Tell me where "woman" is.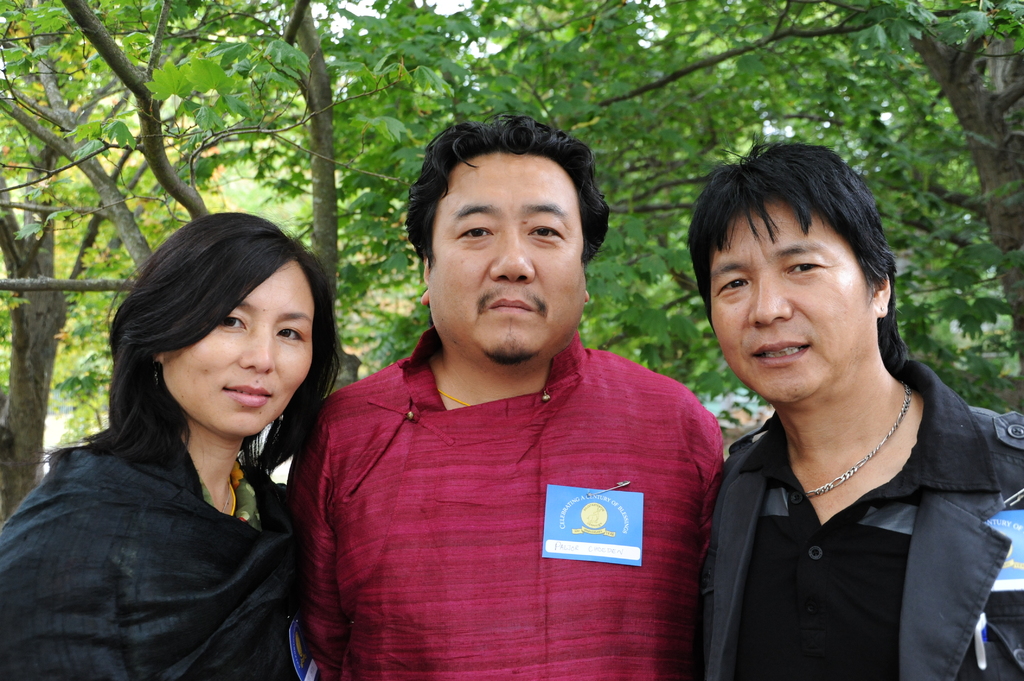
"woman" is at pyautogui.locateOnScreen(20, 216, 352, 678).
